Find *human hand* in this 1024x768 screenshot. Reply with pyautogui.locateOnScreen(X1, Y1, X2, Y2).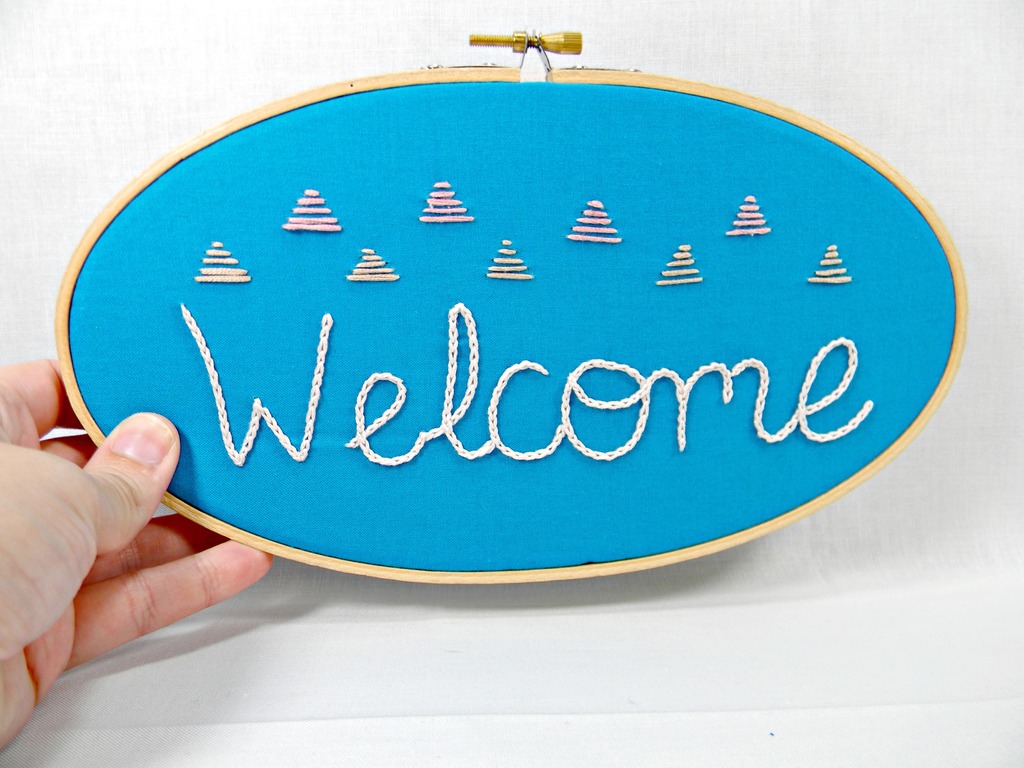
pyautogui.locateOnScreen(3, 334, 239, 725).
